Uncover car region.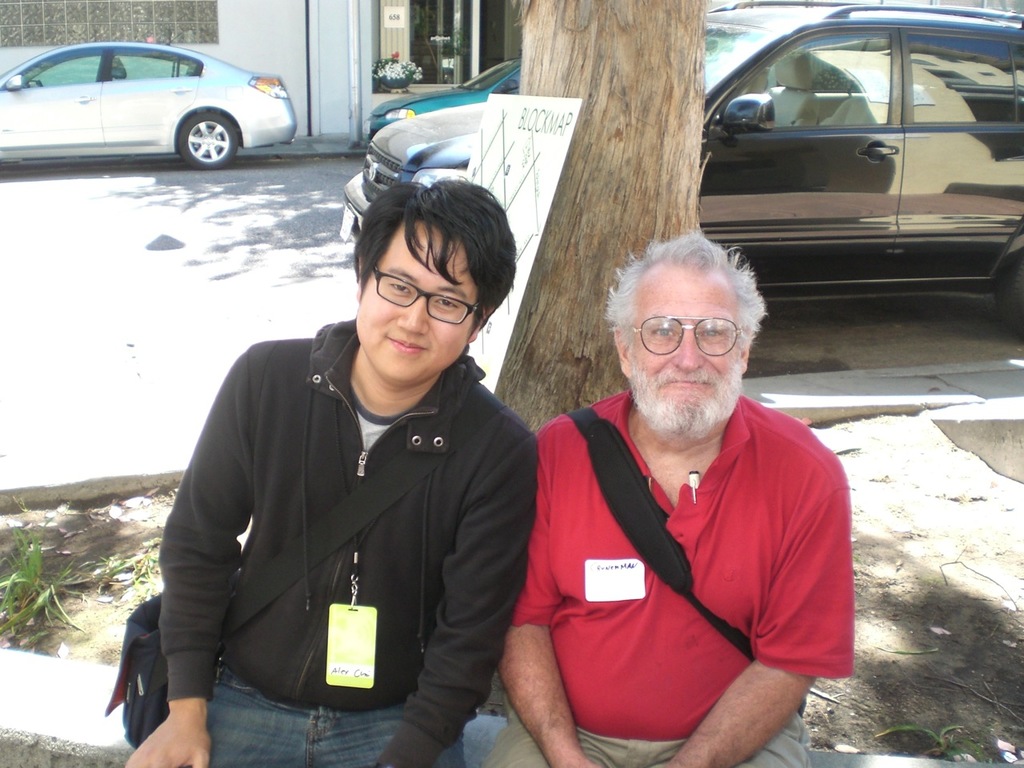
Uncovered: x1=365 y1=61 x2=526 y2=146.
